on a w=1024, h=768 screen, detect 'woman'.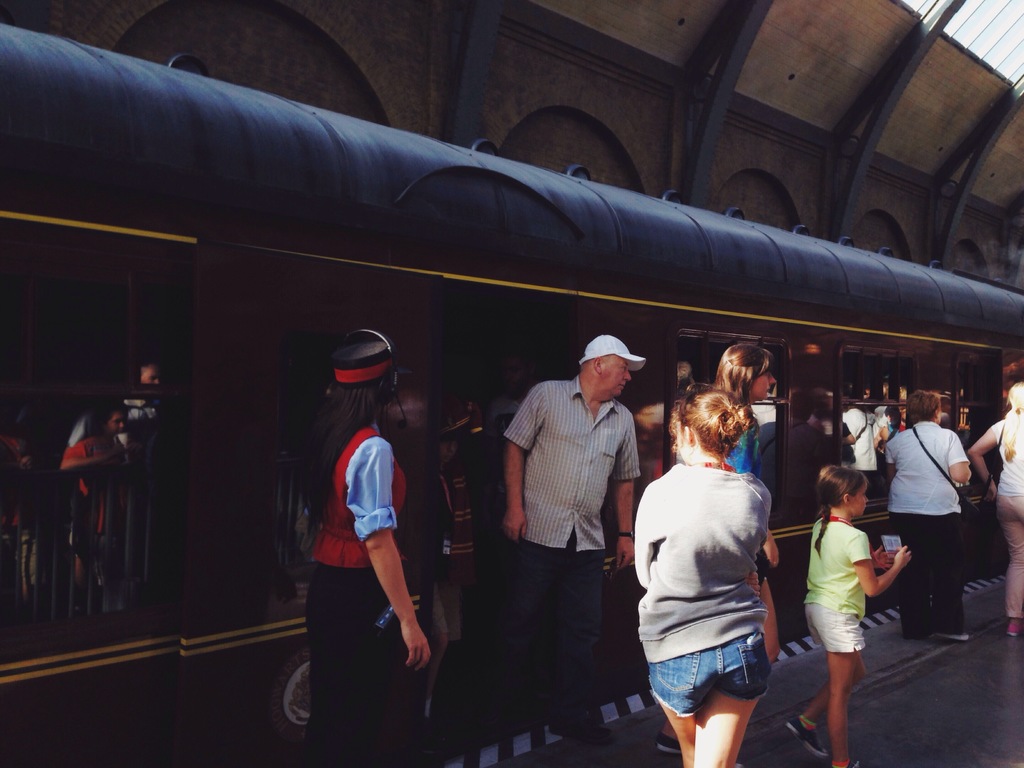
select_region(650, 342, 782, 753).
